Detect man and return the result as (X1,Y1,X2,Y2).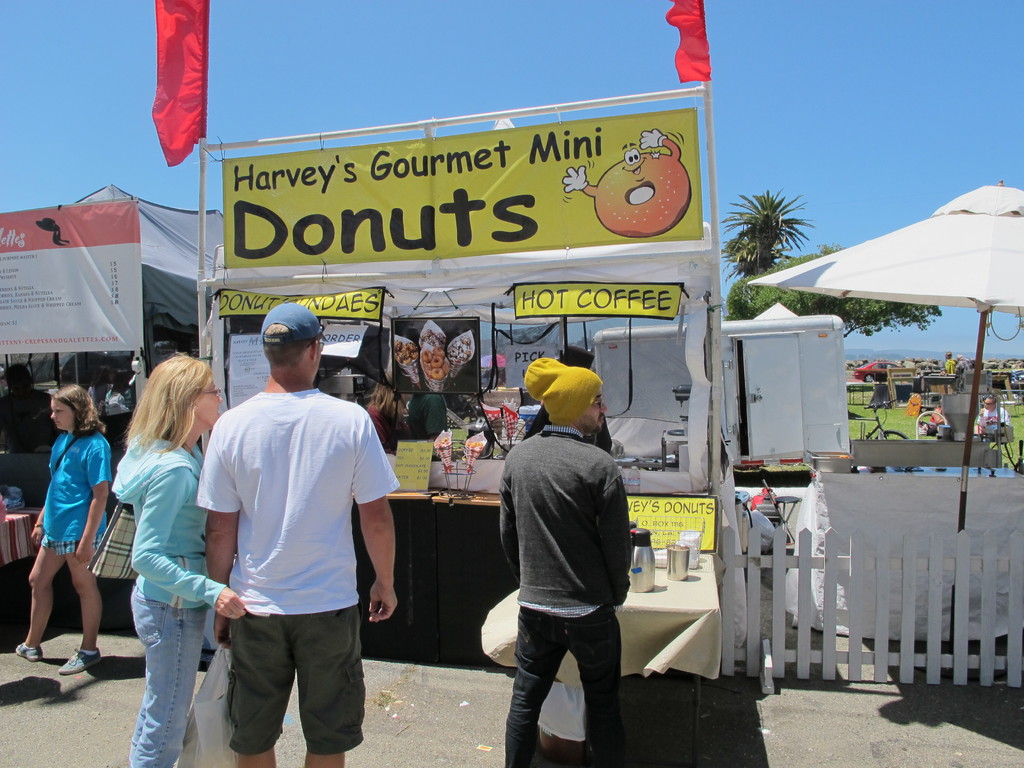
(943,349,955,383).
